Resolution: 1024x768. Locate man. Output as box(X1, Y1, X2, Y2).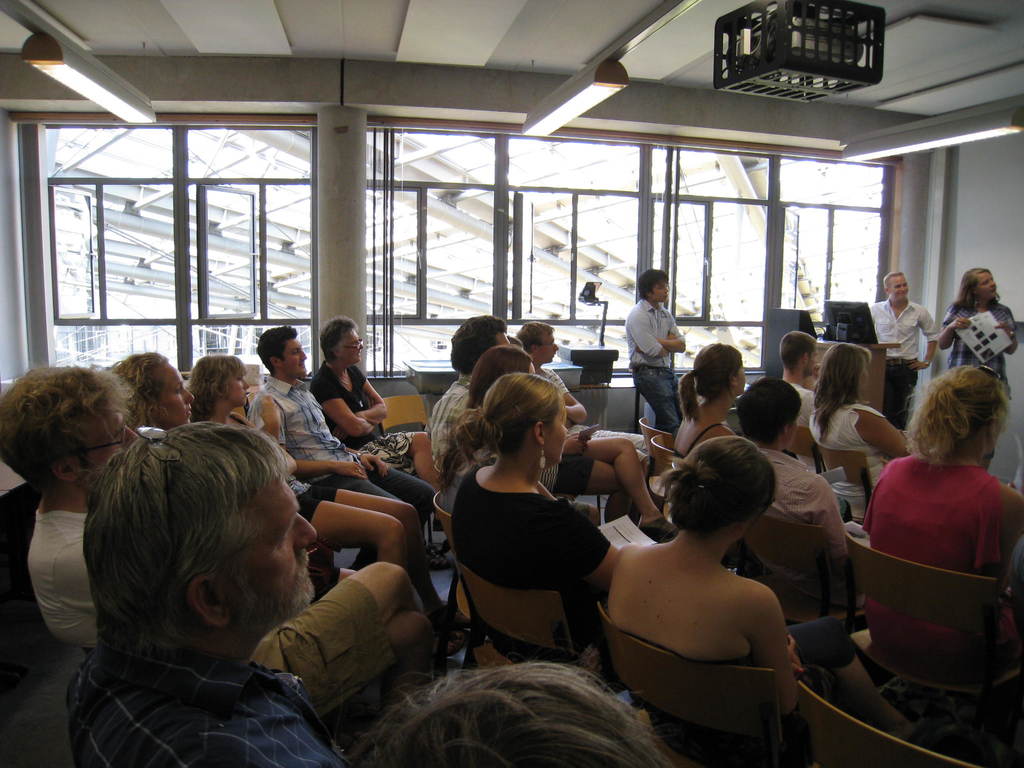
box(422, 320, 513, 477).
